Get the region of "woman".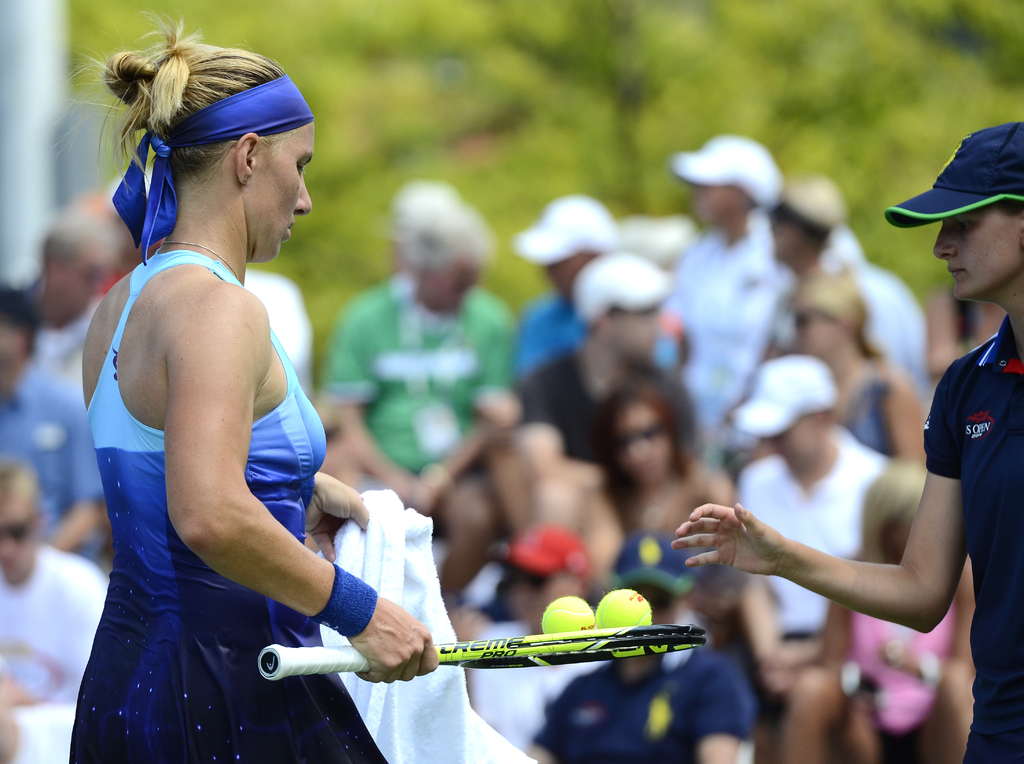
{"left": 54, "top": 33, "right": 403, "bottom": 761}.
